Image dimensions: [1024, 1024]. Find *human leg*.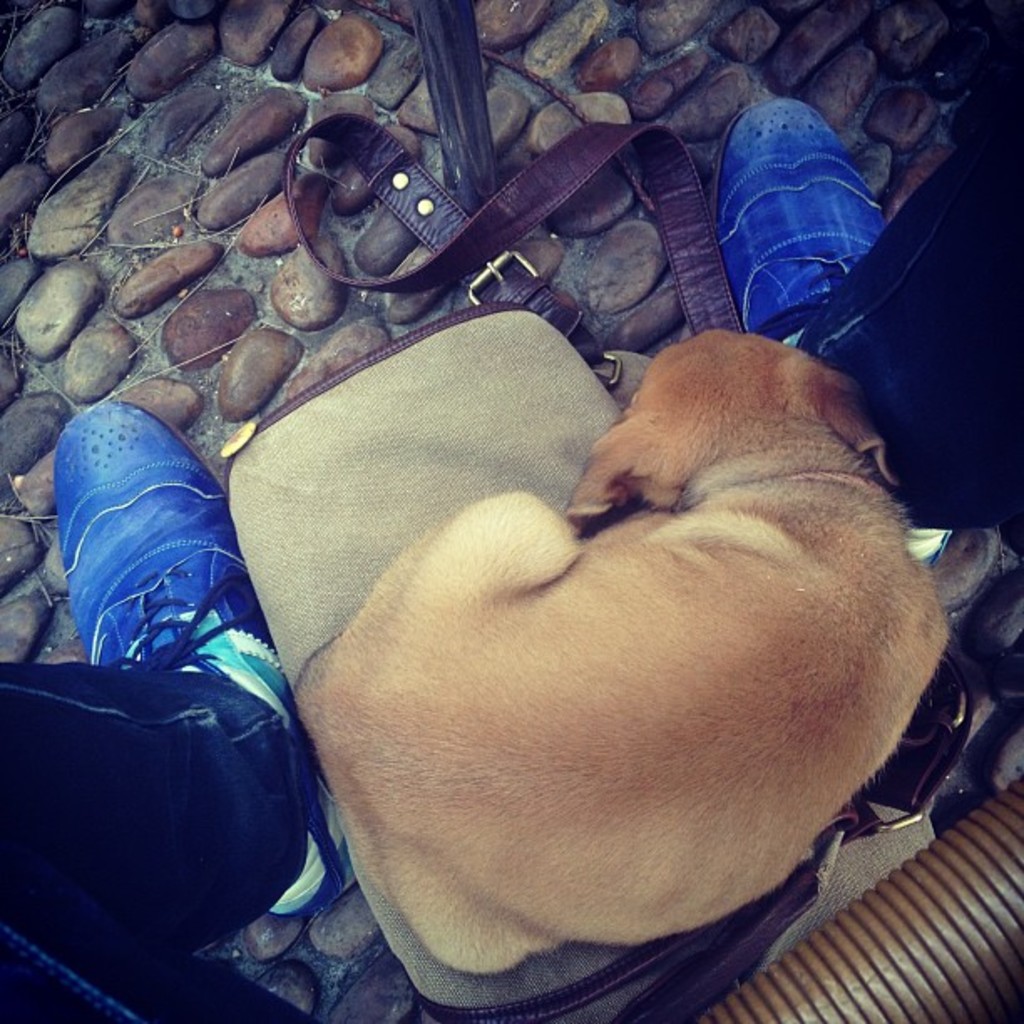
(0, 392, 358, 959).
